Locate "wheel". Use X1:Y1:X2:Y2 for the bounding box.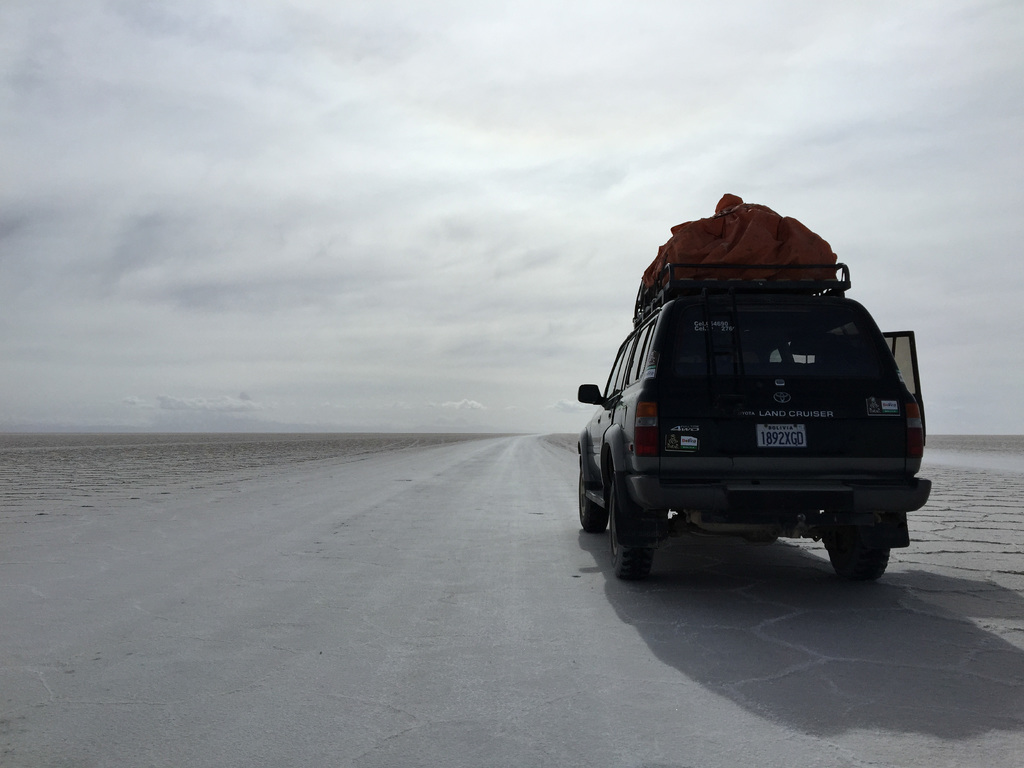
609:483:653:583.
